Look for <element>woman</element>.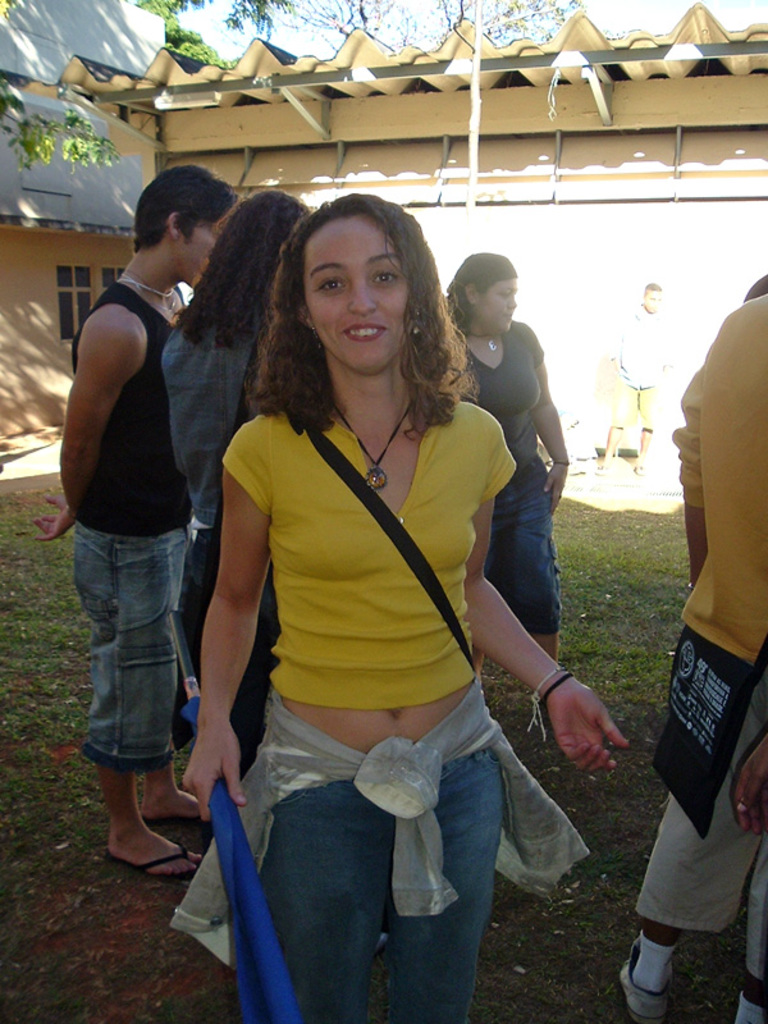
Found: [left=157, top=188, right=314, bottom=783].
